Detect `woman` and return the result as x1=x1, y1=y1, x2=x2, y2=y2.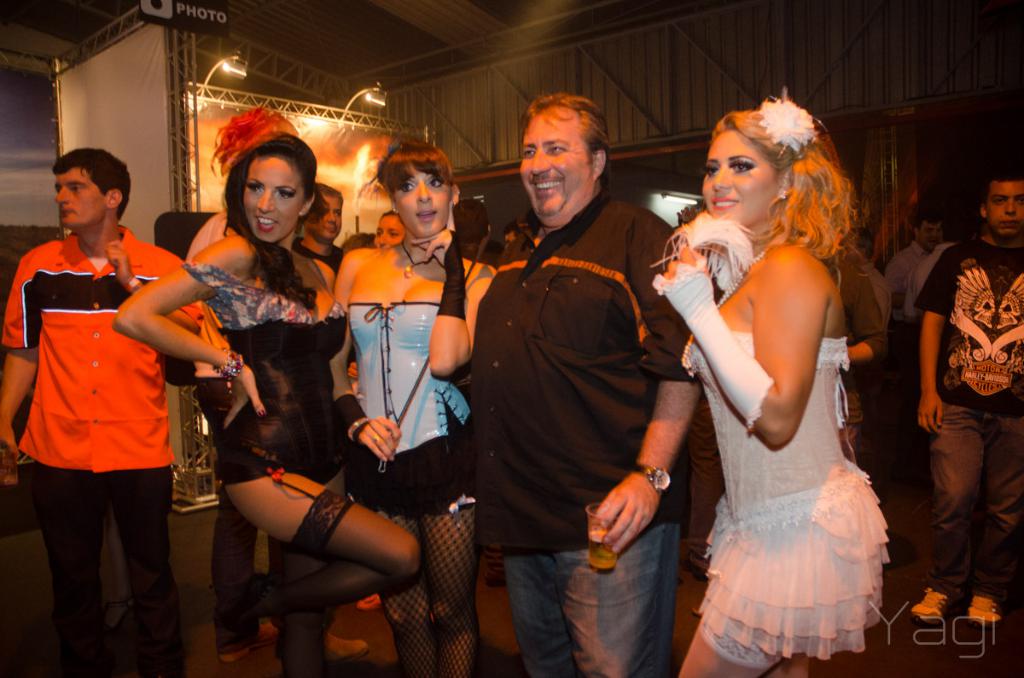
x1=104, y1=132, x2=426, y2=677.
